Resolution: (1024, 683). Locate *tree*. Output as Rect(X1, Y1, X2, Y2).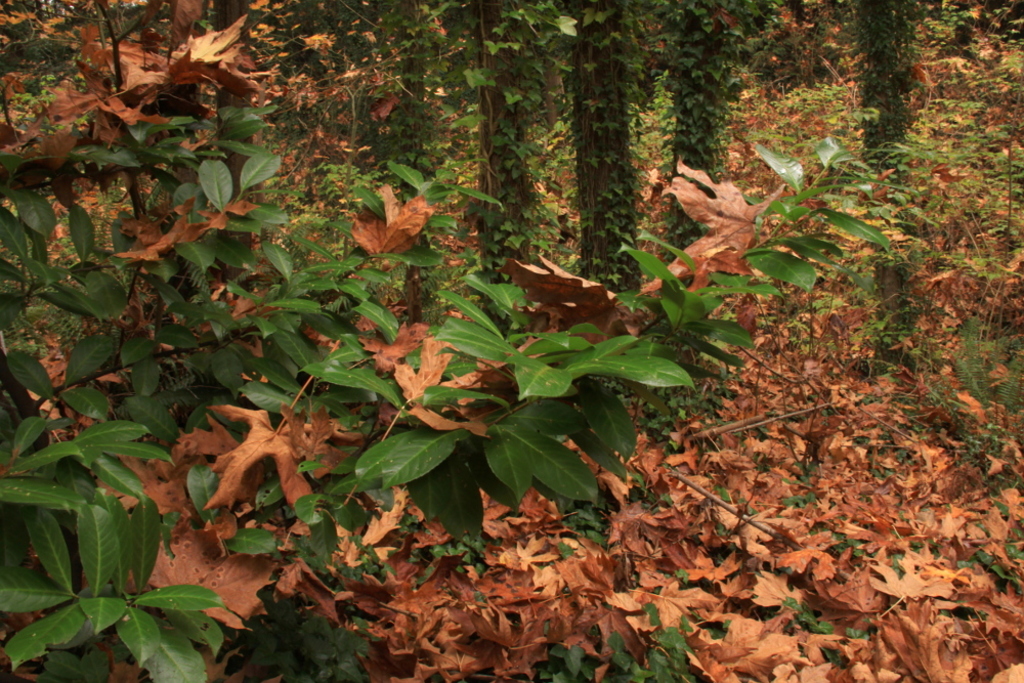
Rect(848, 1, 928, 187).
